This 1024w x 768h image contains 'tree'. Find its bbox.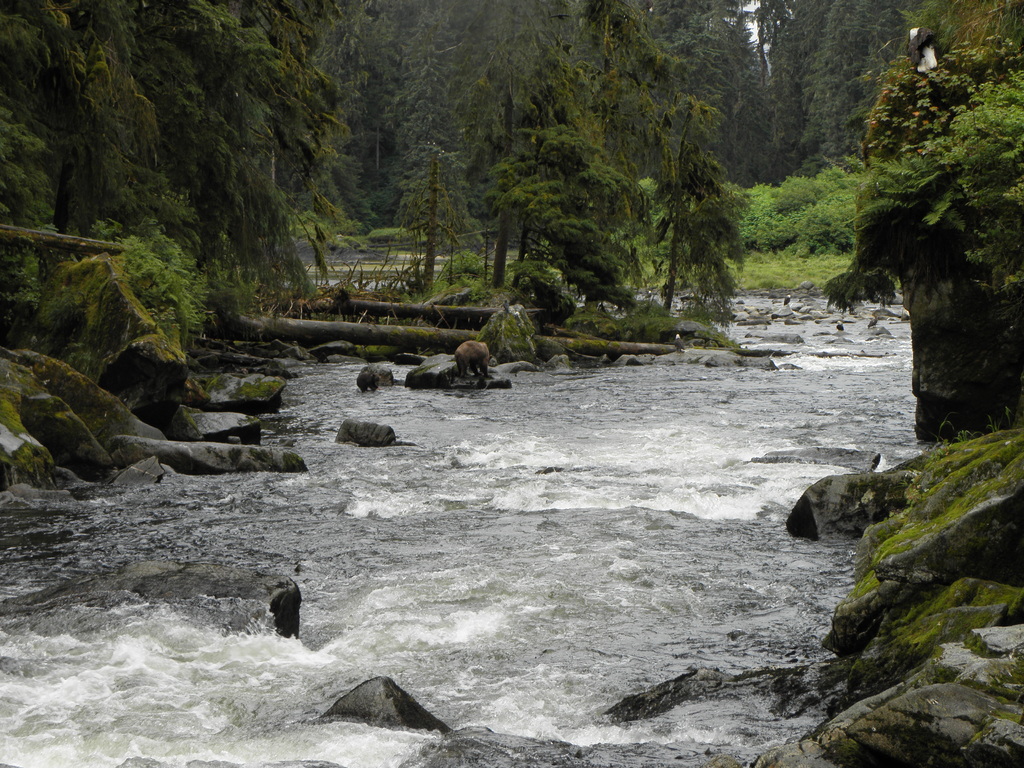
box=[0, 0, 86, 156].
